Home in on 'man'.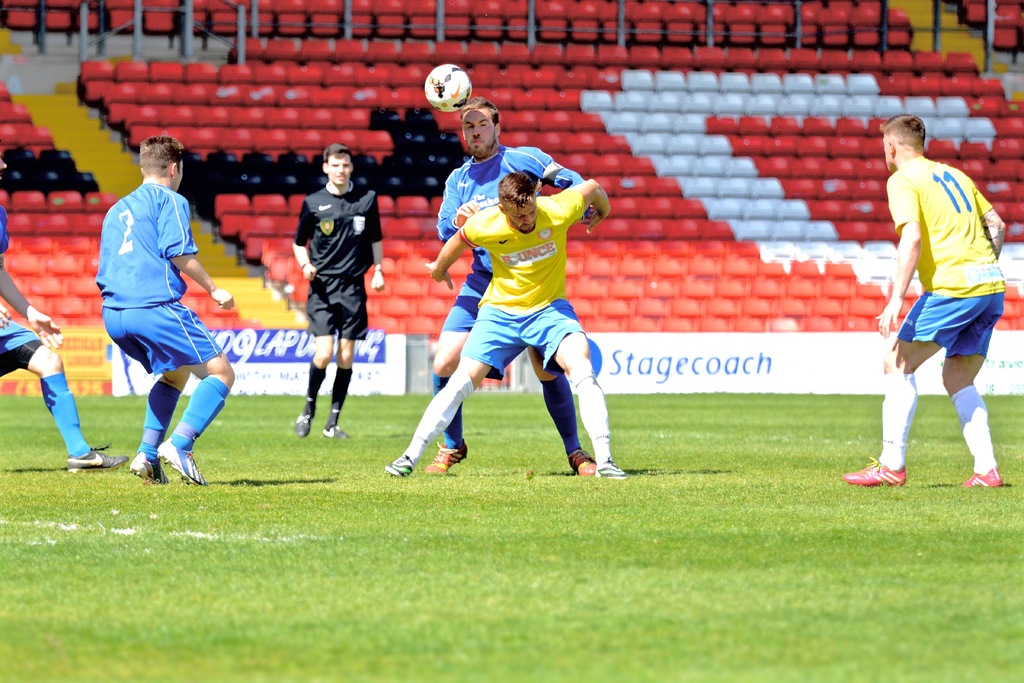
Homed in at (424, 95, 607, 476).
